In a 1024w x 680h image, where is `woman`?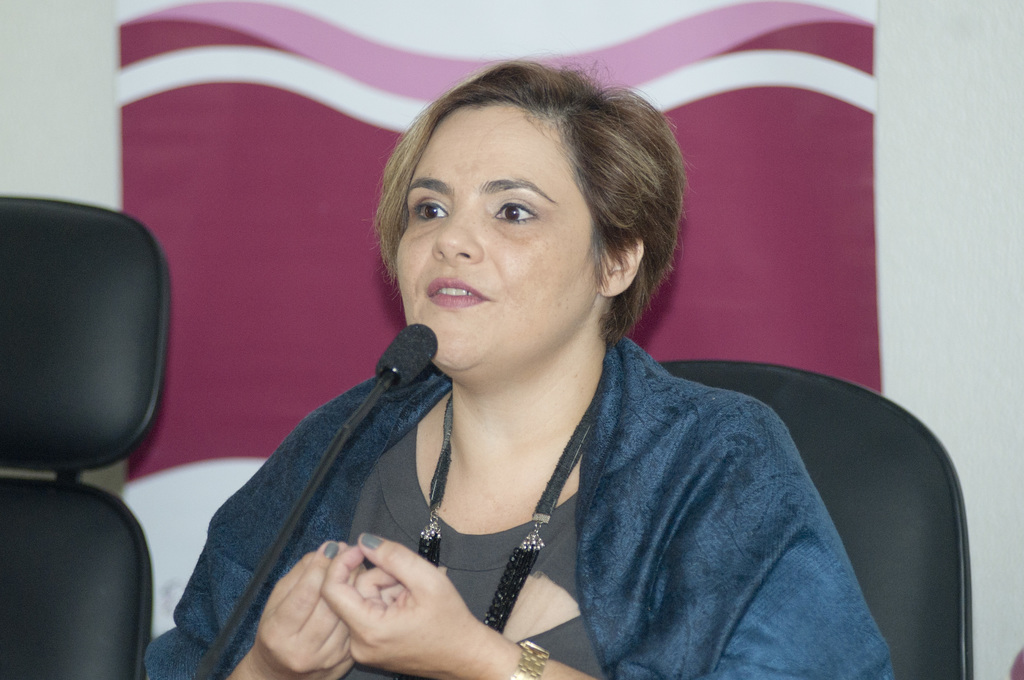
<region>199, 30, 889, 676</region>.
